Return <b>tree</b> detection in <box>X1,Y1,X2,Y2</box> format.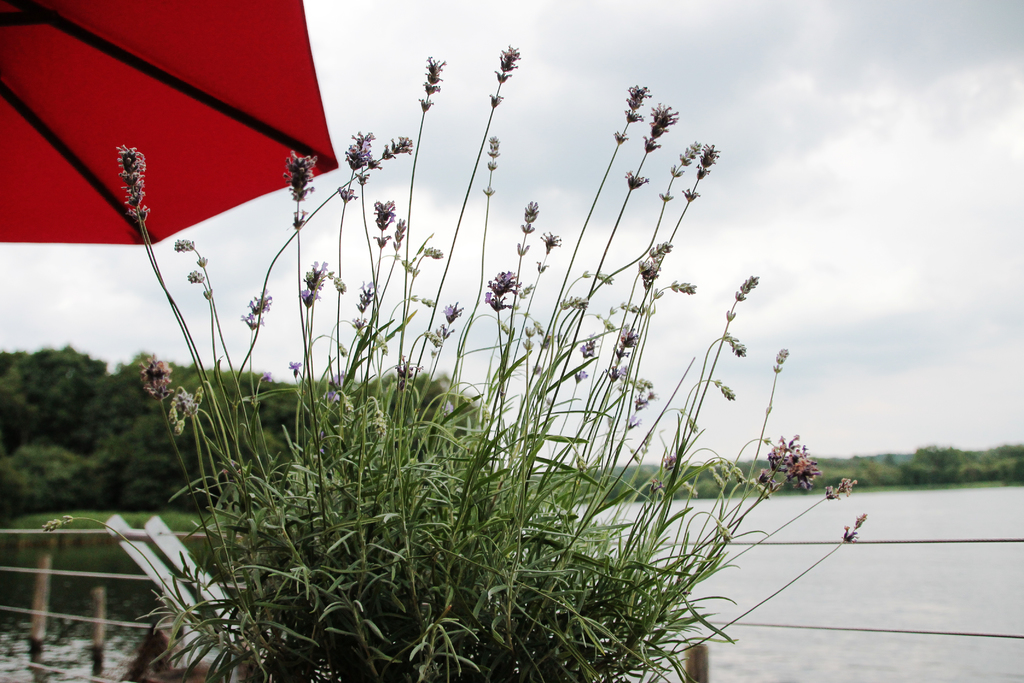
<box>35,44,873,682</box>.
